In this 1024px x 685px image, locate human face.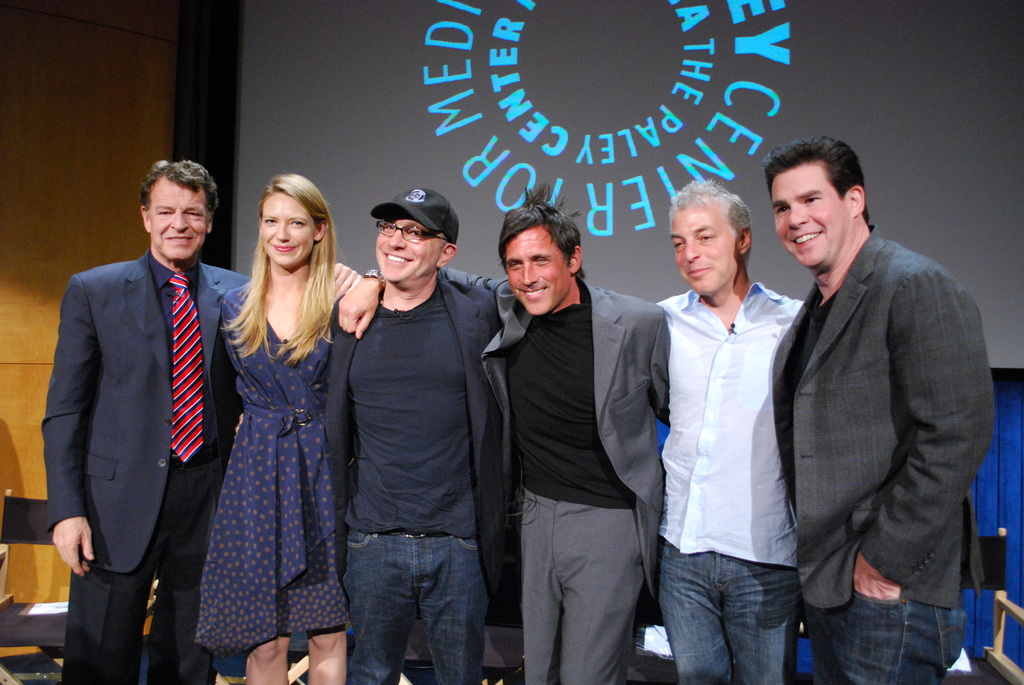
Bounding box: [501, 226, 572, 317].
